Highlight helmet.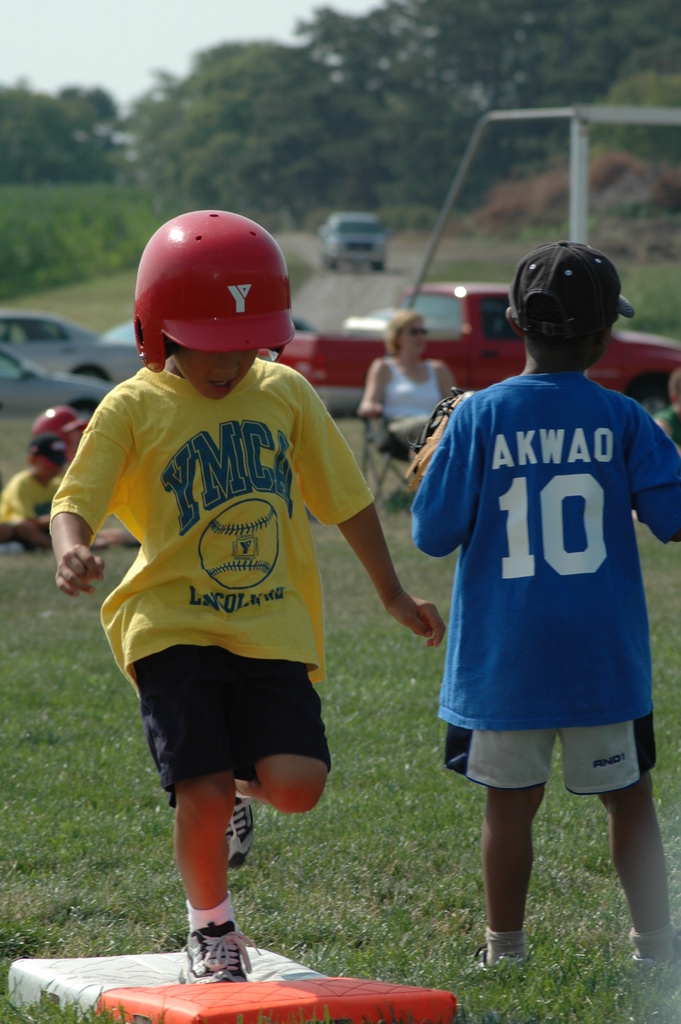
Highlighted region: 30:408:88:475.
